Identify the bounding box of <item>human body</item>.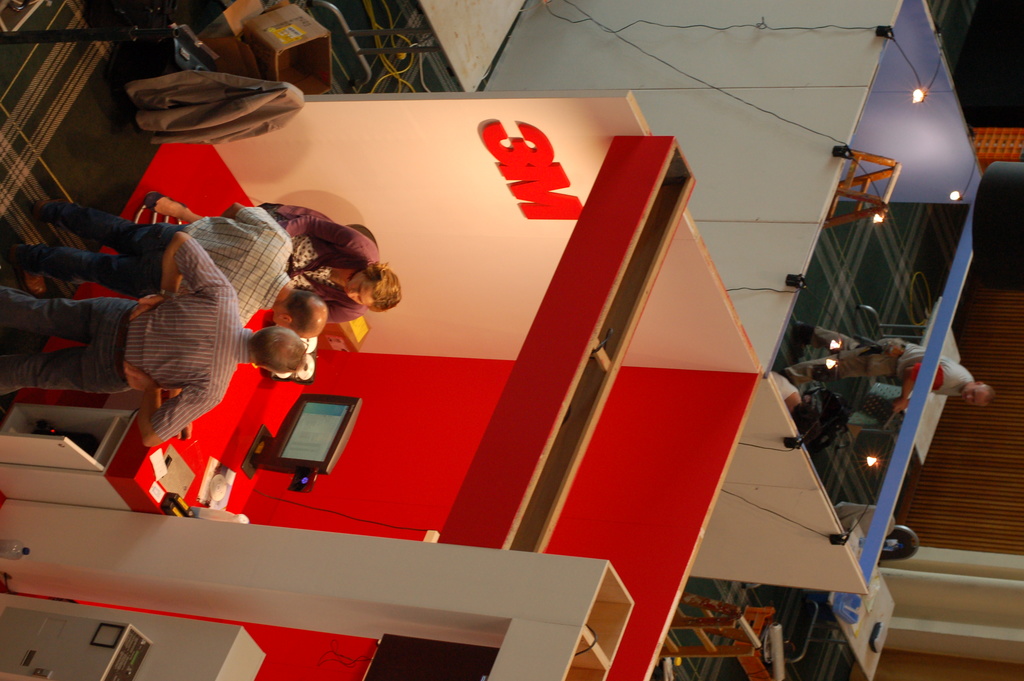
box=[11, 209, 326, 324].
